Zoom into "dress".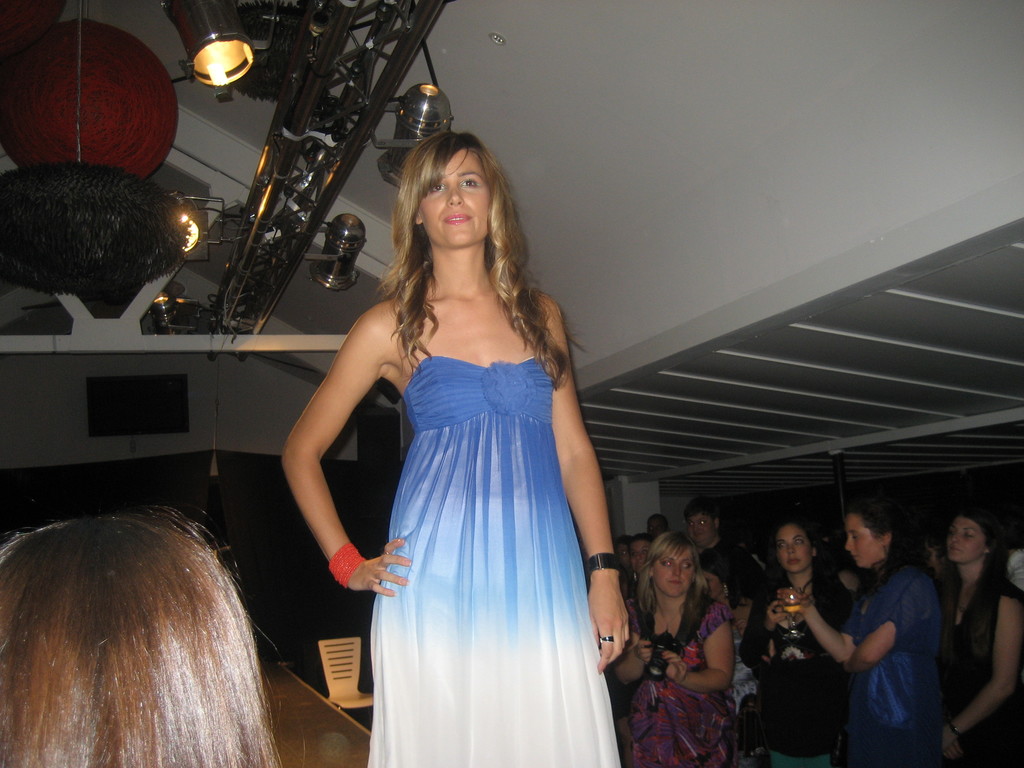
Zoom target: BBox(619, 586, 737, 767).
